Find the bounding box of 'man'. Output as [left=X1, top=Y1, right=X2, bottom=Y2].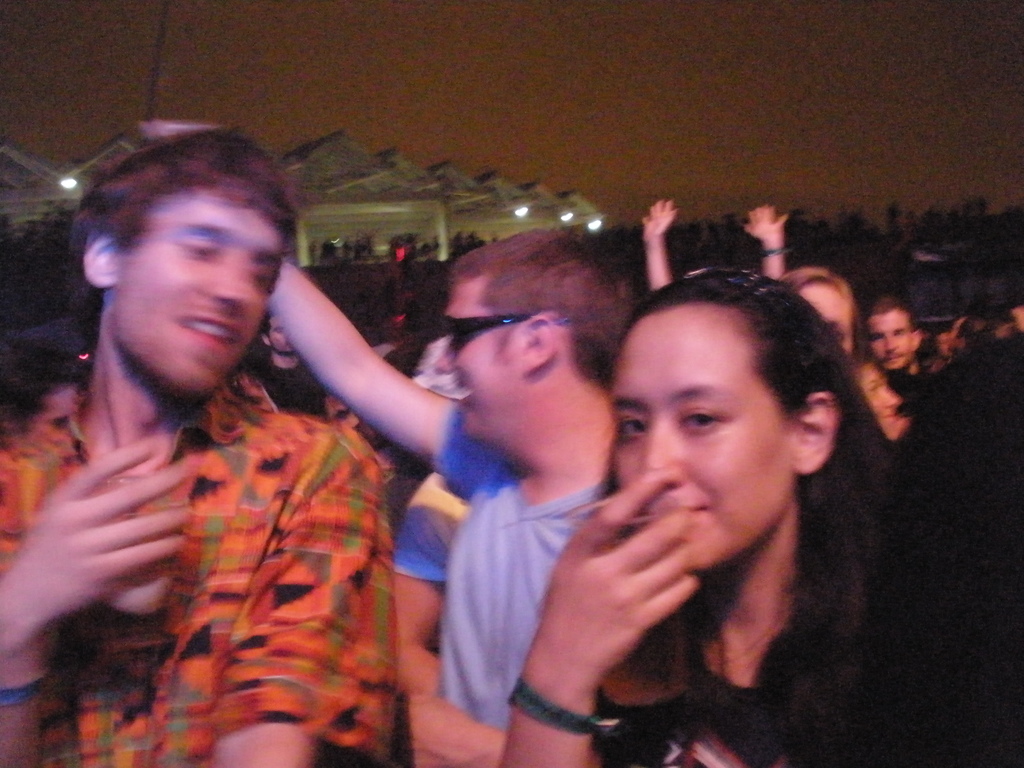
[left=394, top=222, right=627, bottom=767].
